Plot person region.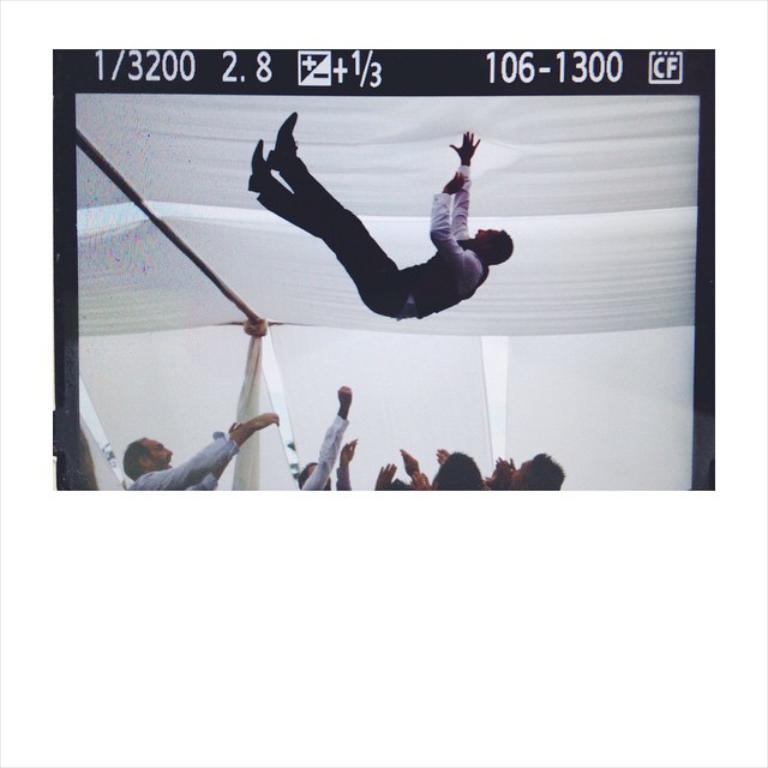
Plotted at [left=296, top=374, right=352, bottom=490].
